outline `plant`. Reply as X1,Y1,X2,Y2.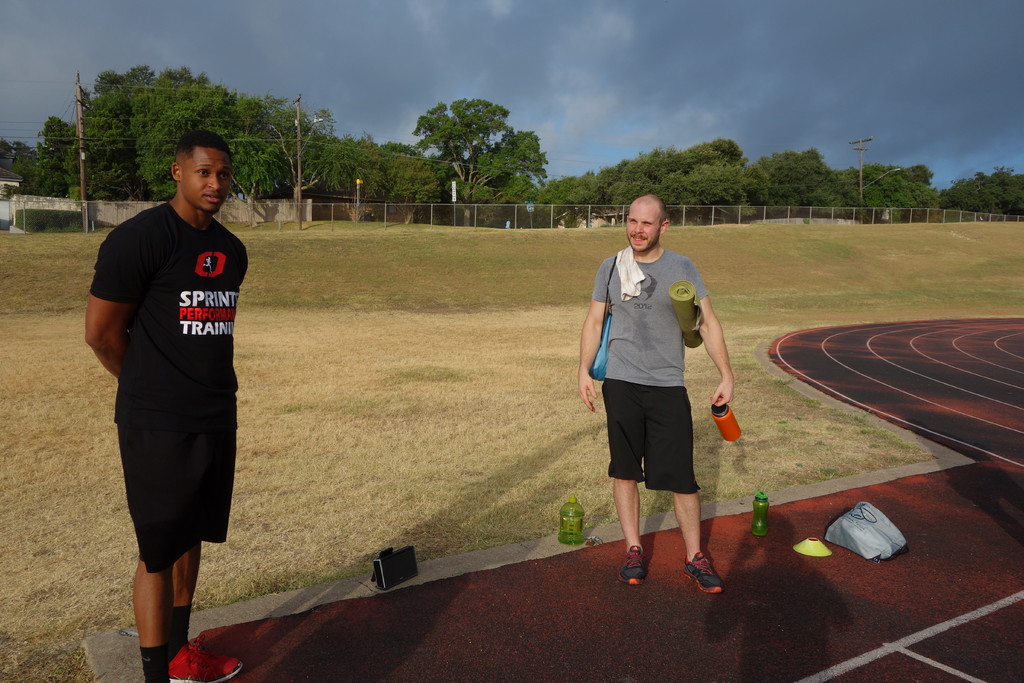
42,224,65,231.
